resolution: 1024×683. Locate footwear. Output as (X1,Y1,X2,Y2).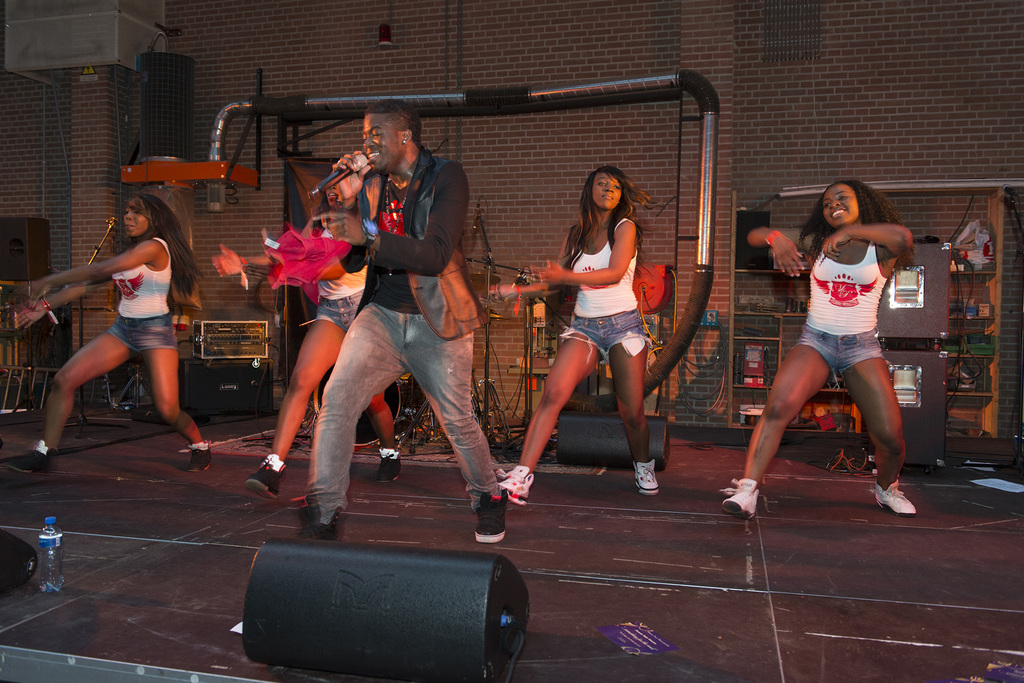
(501,463,536,503).
